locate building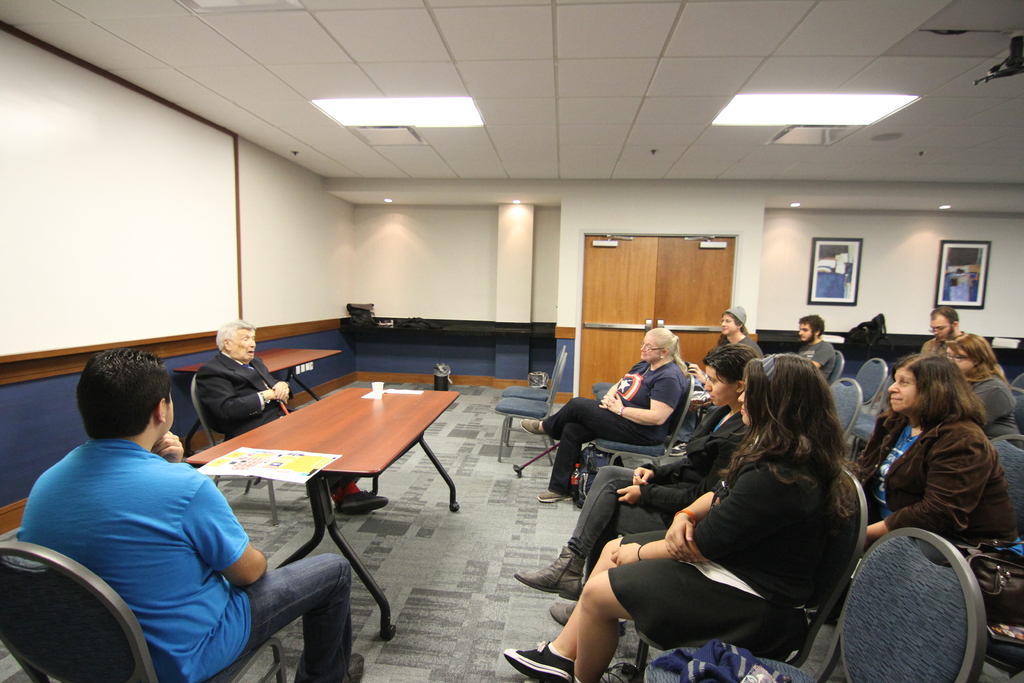
[0, 0, 1023, 682]
